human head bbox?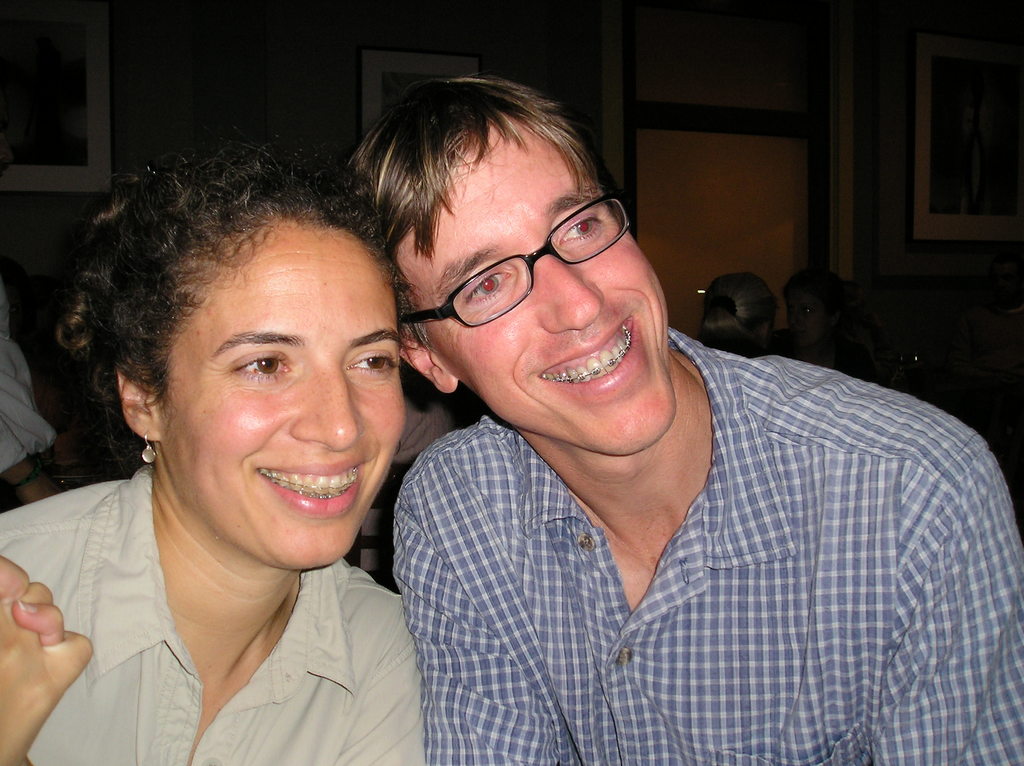
Rect(84, 152, 415, 493)
